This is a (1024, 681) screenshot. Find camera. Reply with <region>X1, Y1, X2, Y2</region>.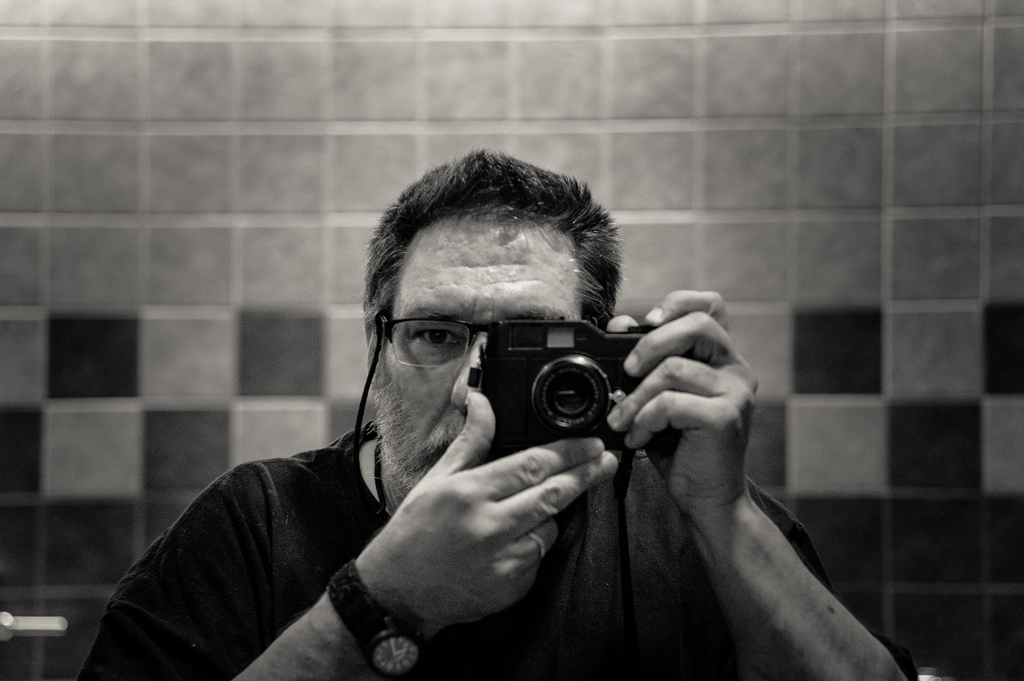
<region>470, 320, 693, 466</region>.
